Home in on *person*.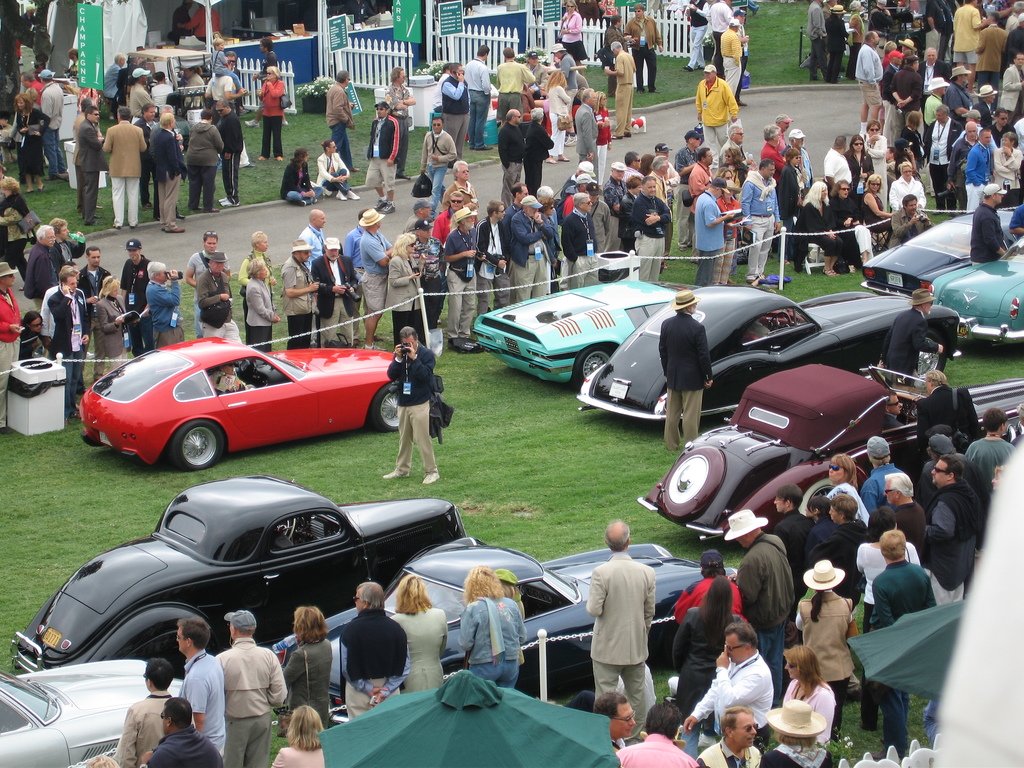
Homed in at box=[691, 61, 742, 154].
